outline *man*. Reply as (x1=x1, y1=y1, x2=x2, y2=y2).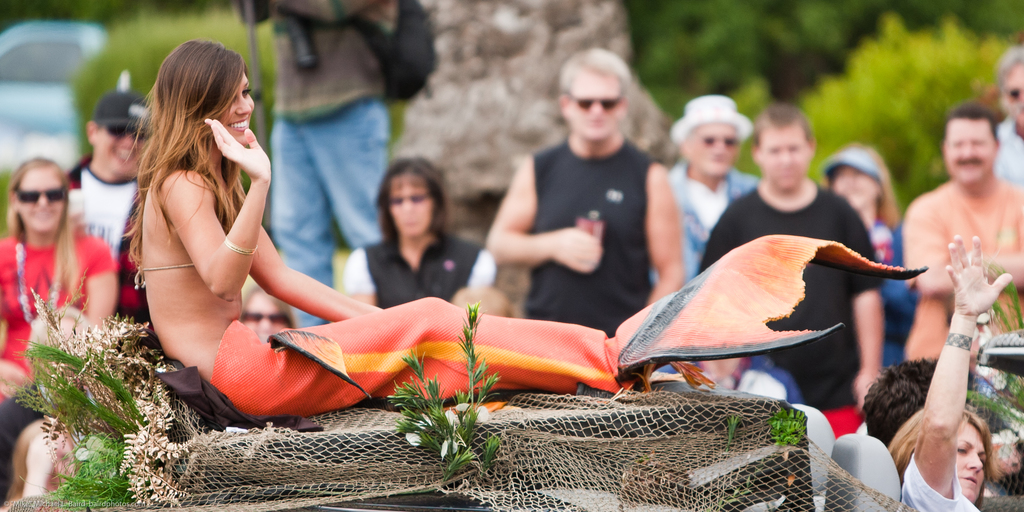
(x1=989, y1=46, x2=1023, y2=186).
